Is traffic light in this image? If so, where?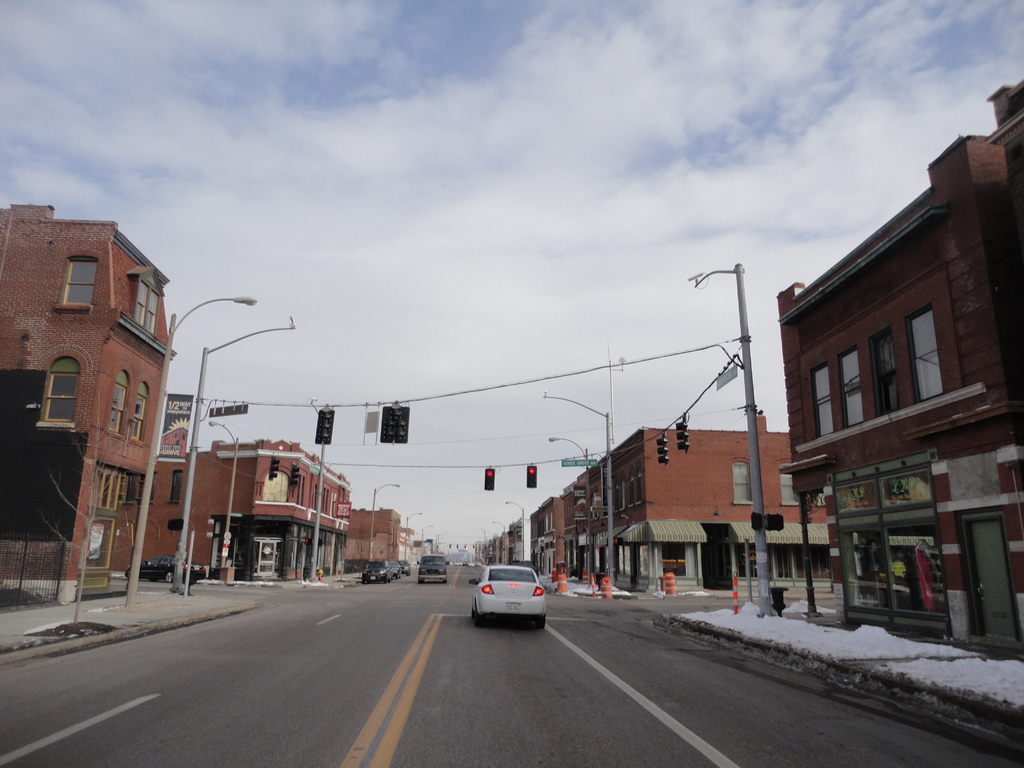
Yes, at <bbox>613, 538, 621, 545</bbox>.
